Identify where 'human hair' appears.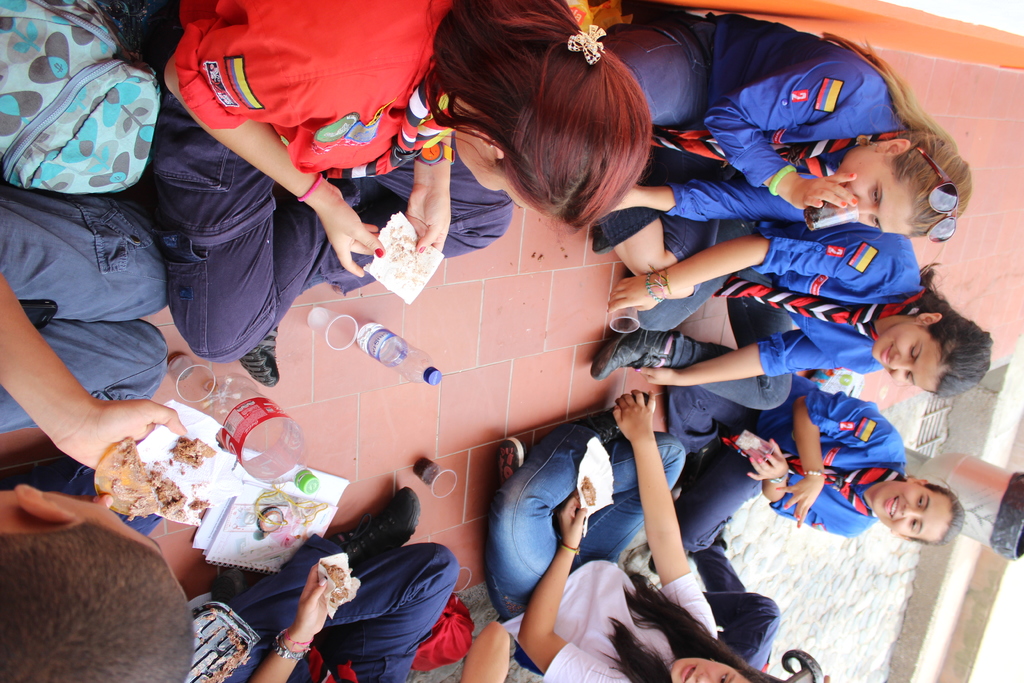
Appears at {"x1": 0, "y1": 522, "x2": 203, "y2": 682}.
